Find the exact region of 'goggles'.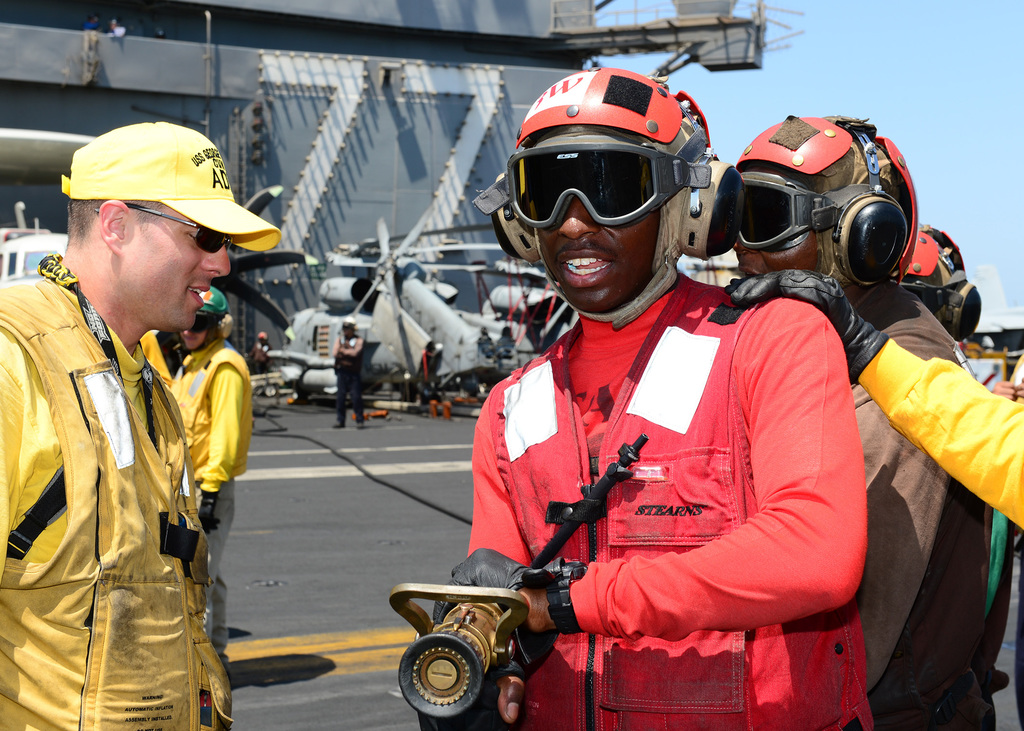
Exact region: region(734, 174, 822, 252).
